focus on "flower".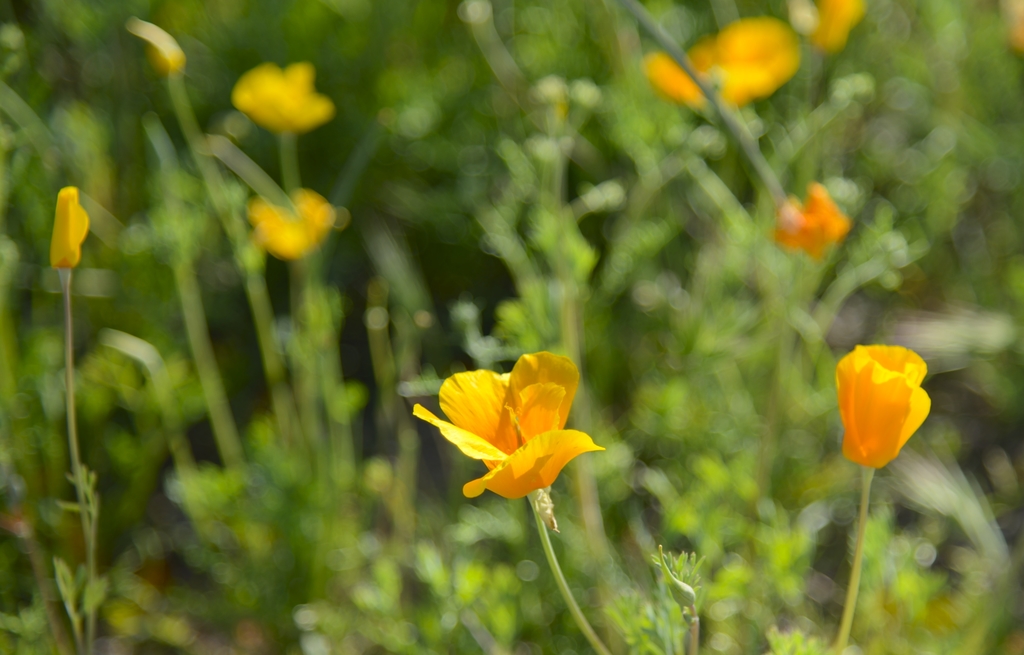
Focused at bbox=(410, 342, 612, 514).
